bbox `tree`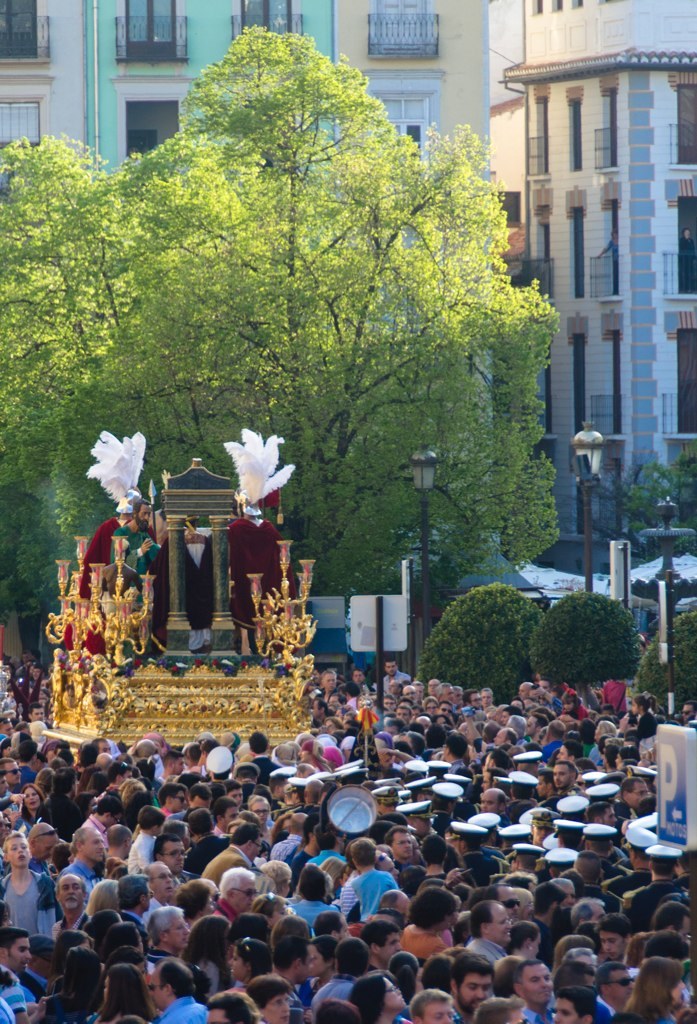
region(0, 28, 561, 633)
